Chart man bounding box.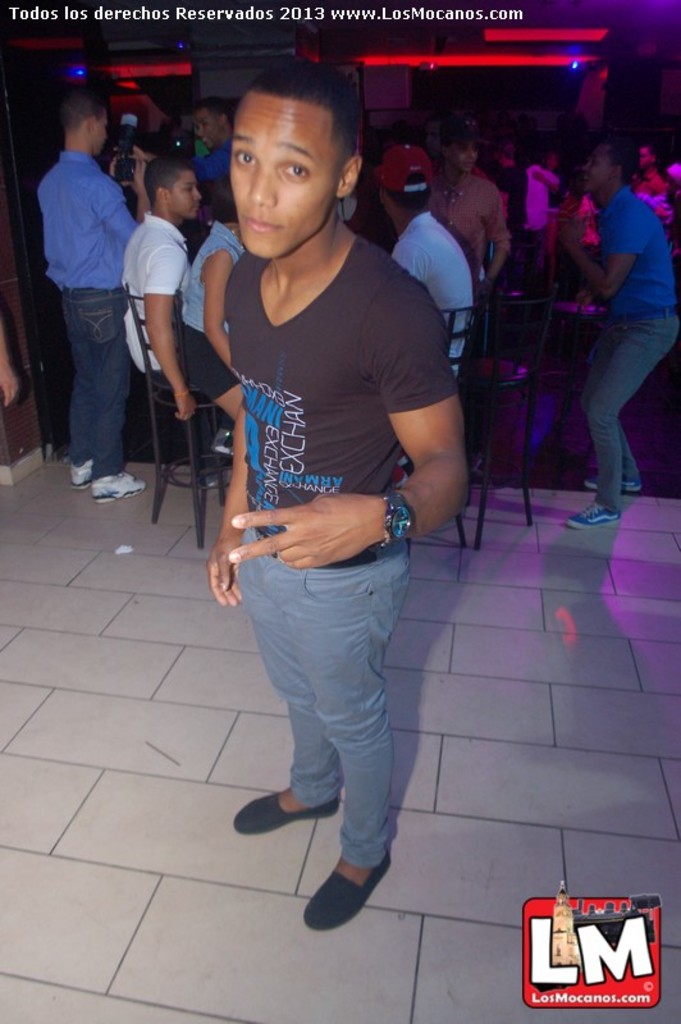
Charted: rect(27, 96, 152, 513).
